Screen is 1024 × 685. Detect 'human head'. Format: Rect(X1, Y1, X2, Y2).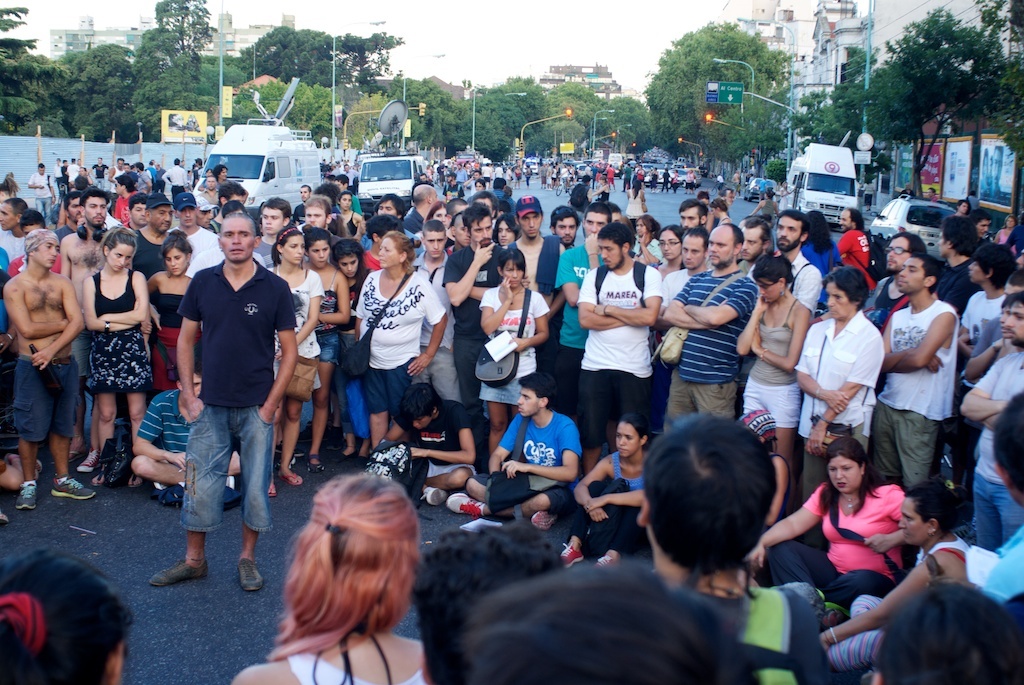
Rect(839, 202, 861, 233).
